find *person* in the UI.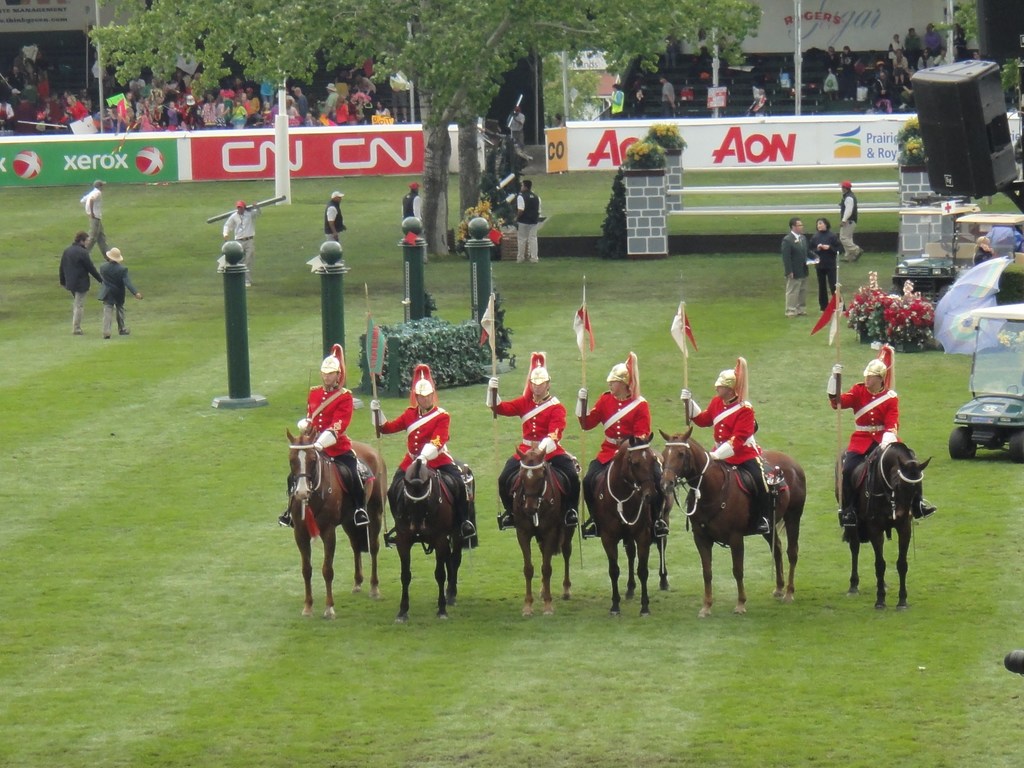
UI element at (362,371,479,545).
